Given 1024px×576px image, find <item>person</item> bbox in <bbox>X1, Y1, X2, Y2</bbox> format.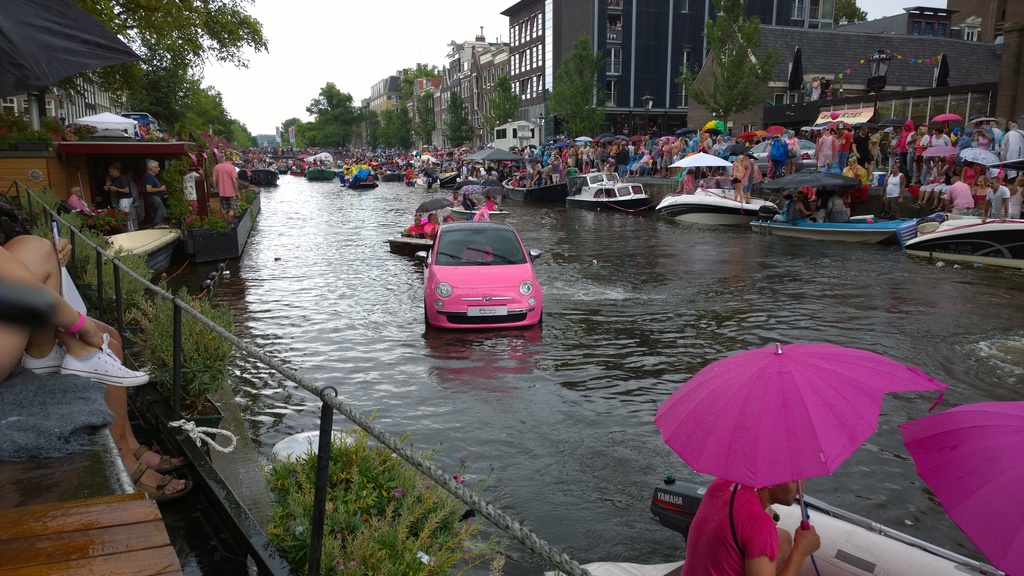
<bbox>981, 173, 1010, 221</bbox>.
